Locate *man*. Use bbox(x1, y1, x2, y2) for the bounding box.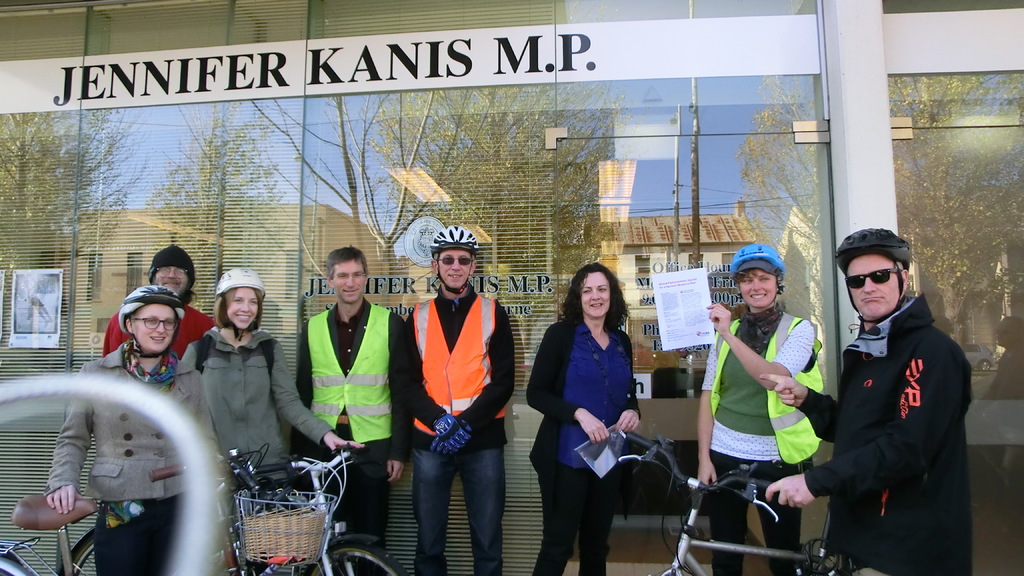
bbox(102, 243, 220, 359).
